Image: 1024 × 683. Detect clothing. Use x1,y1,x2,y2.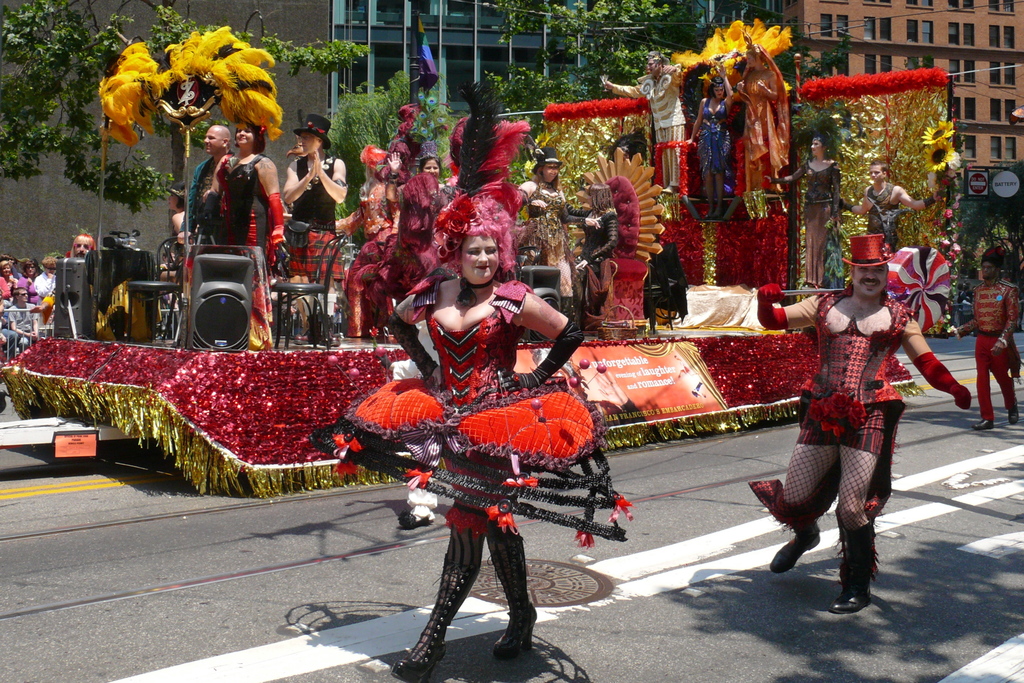
218,156,285,267.
